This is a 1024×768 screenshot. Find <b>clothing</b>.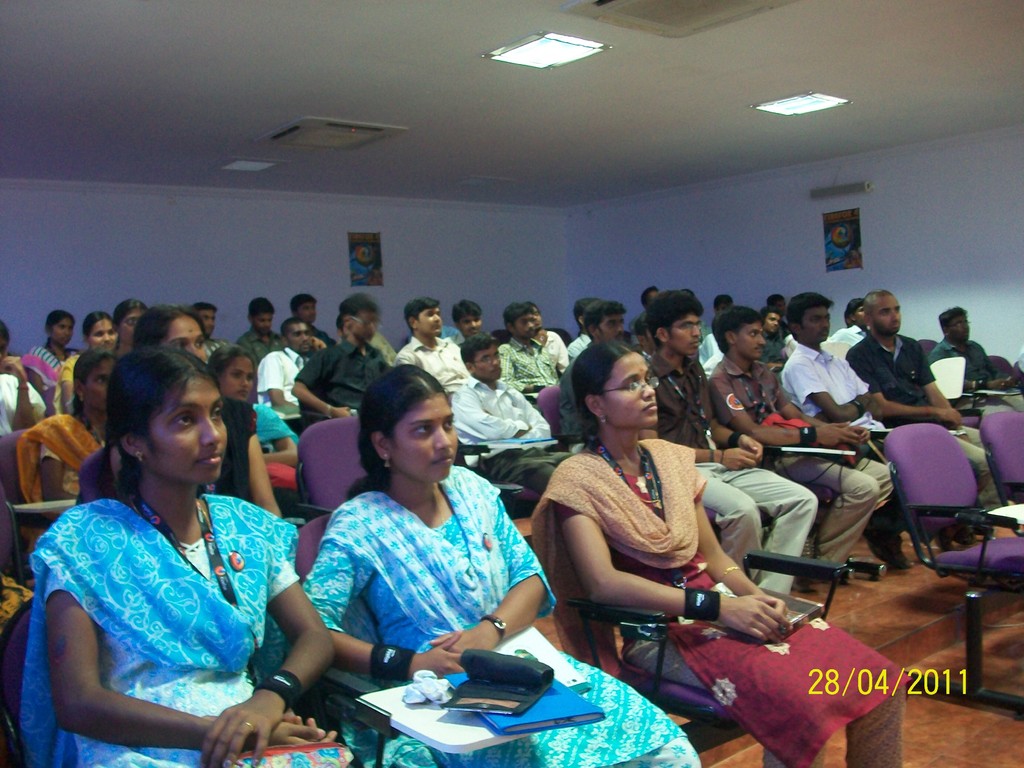
Bounding box: [563, 342, 585, 368].
